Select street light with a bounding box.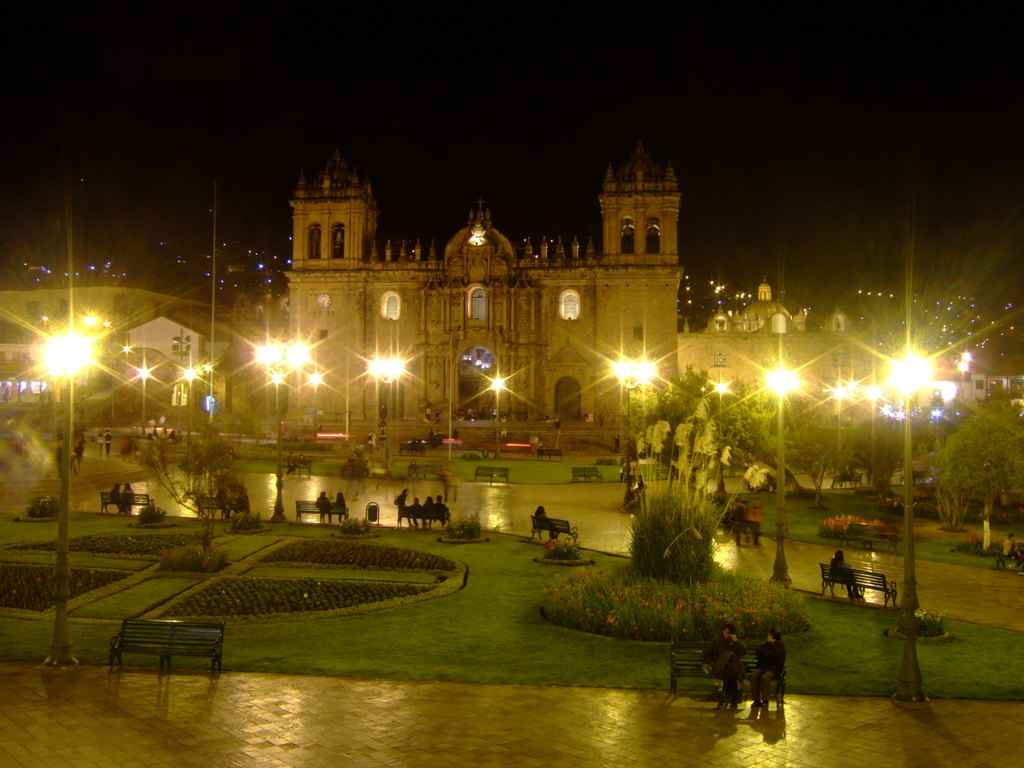
{"left": 364, "top": 356, "right": 414, "bottom": 482}.
